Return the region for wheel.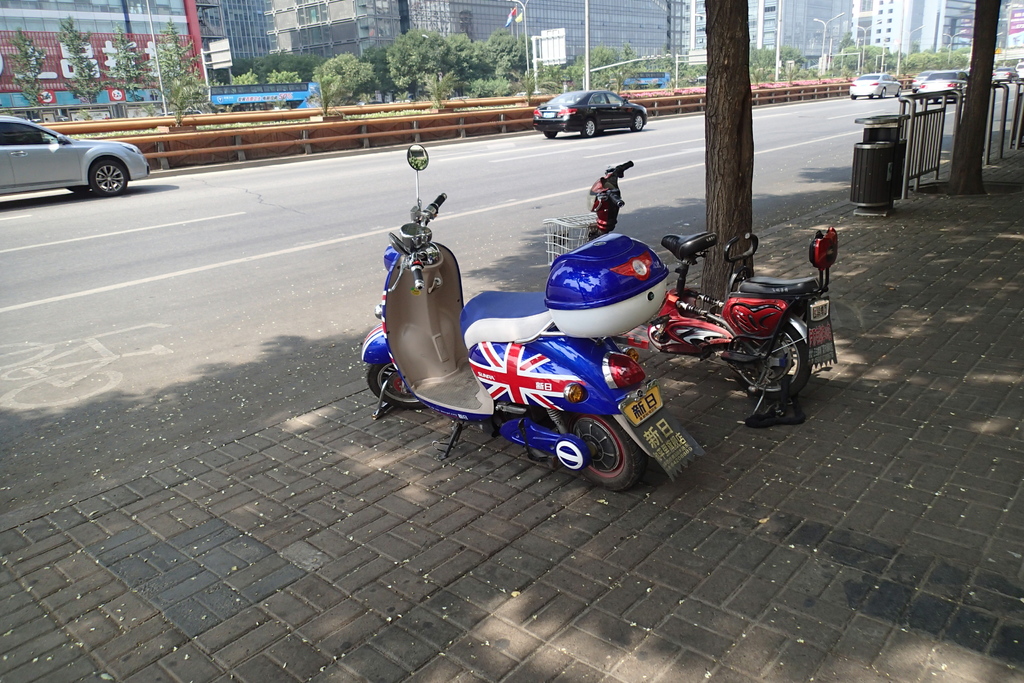
<box>68,184,90,195</box>.
